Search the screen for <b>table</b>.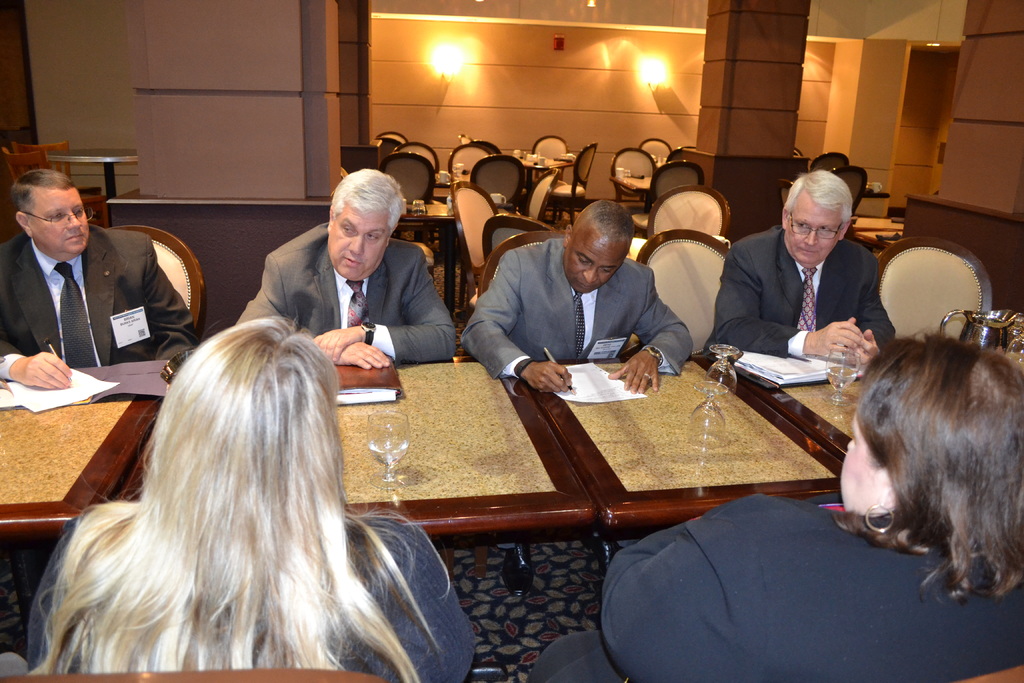
Found at box=[0, 378, 161, 541].
